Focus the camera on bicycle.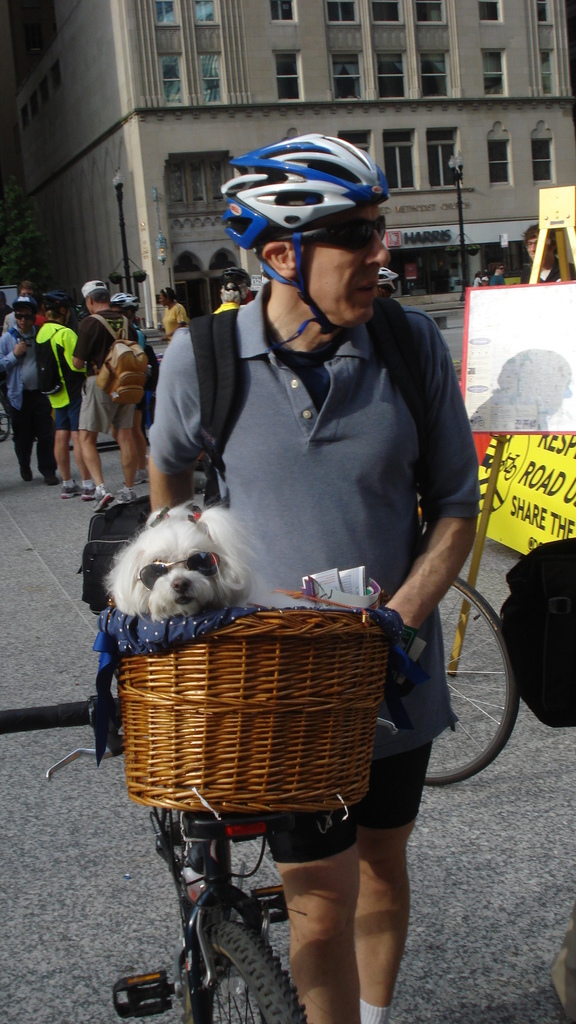
Focus region: <bbox>47, 691, 400, 1023</bbox>.
